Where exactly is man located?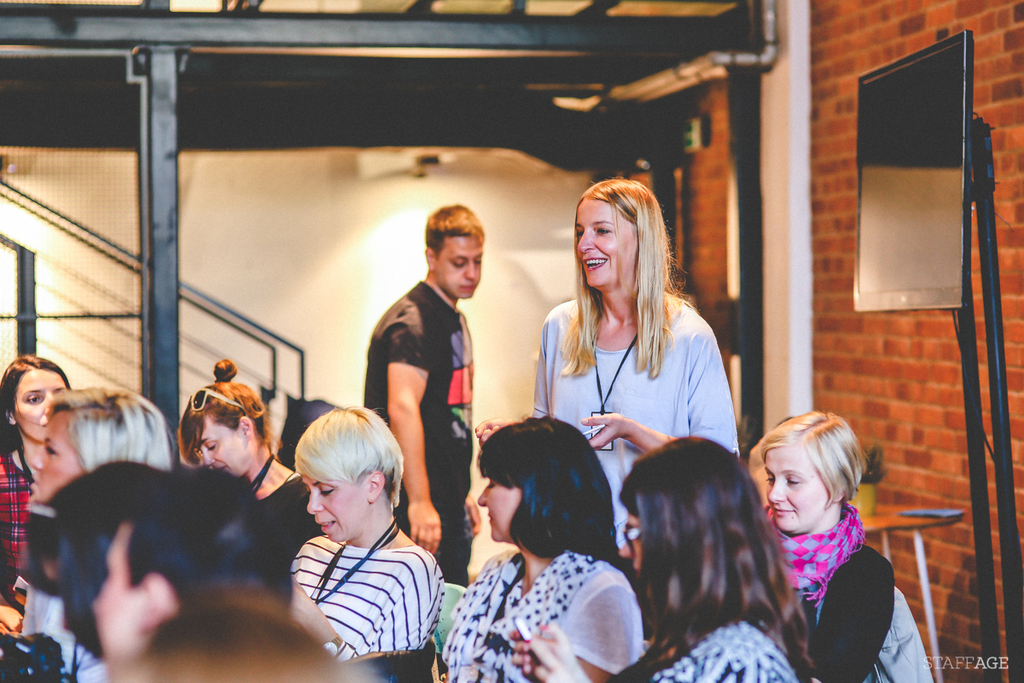
Its bounding box is x1=353, y1=211, x2=503, y2=573.
